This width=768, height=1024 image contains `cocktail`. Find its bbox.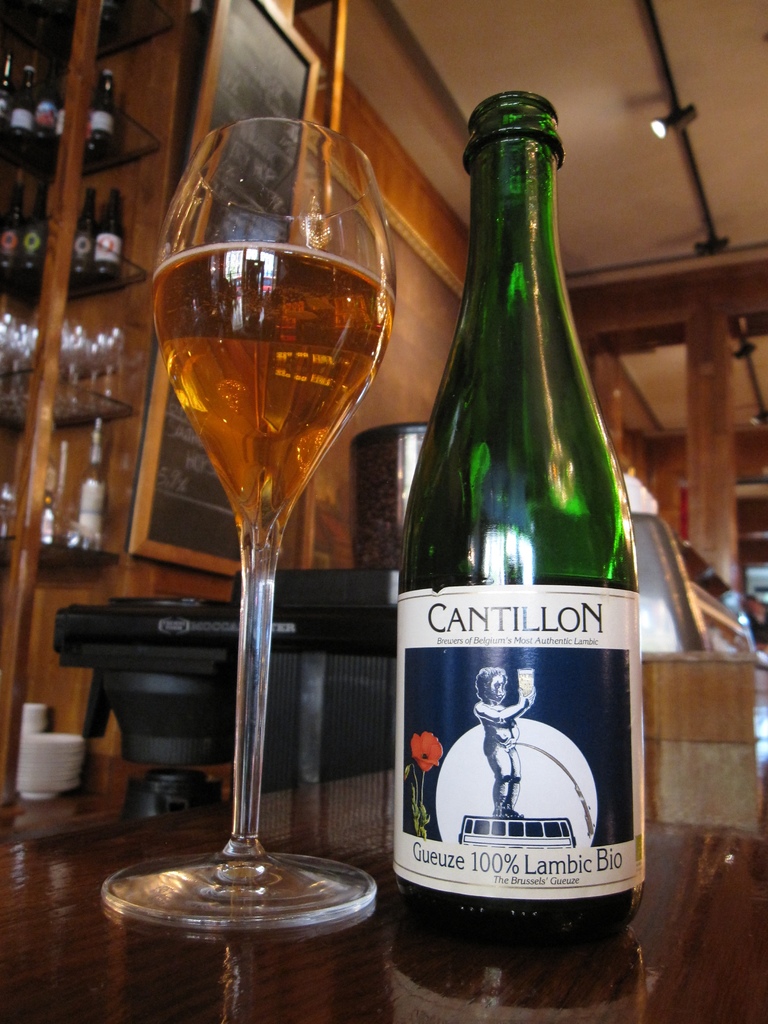
(x1=113, y1=81, x2=395, y2=916).
